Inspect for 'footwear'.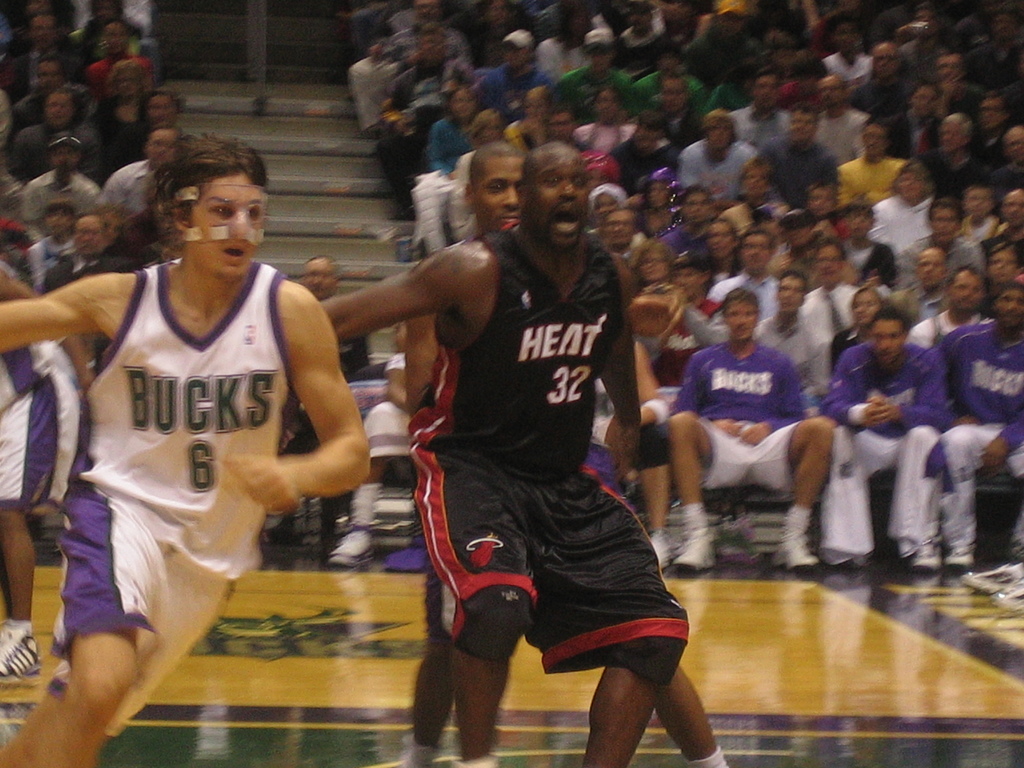
Inspection: (left=769, top=536, right=818, bottom=572).
